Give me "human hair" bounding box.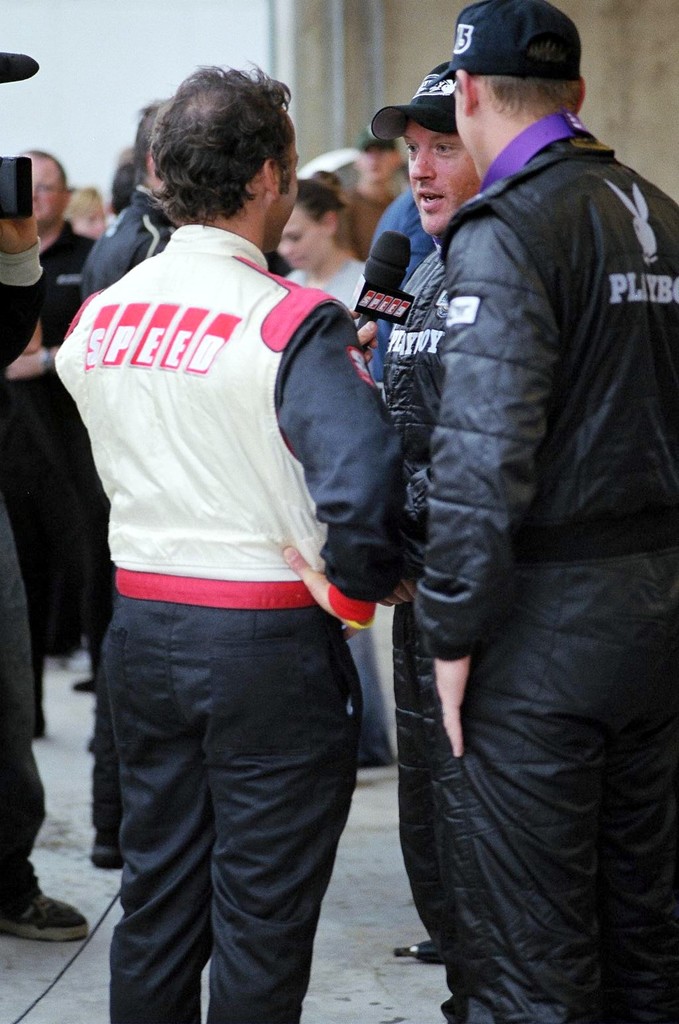
<box>61,186,99,224</box>.
